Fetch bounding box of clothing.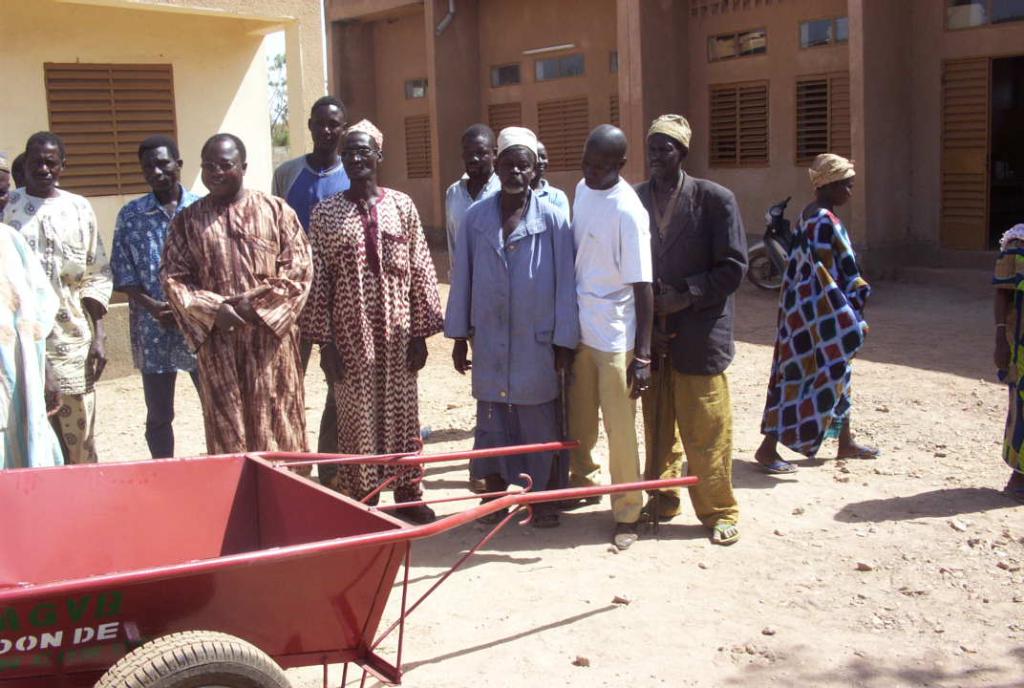
Bbox: BBox(562, 169, 652, 524).
